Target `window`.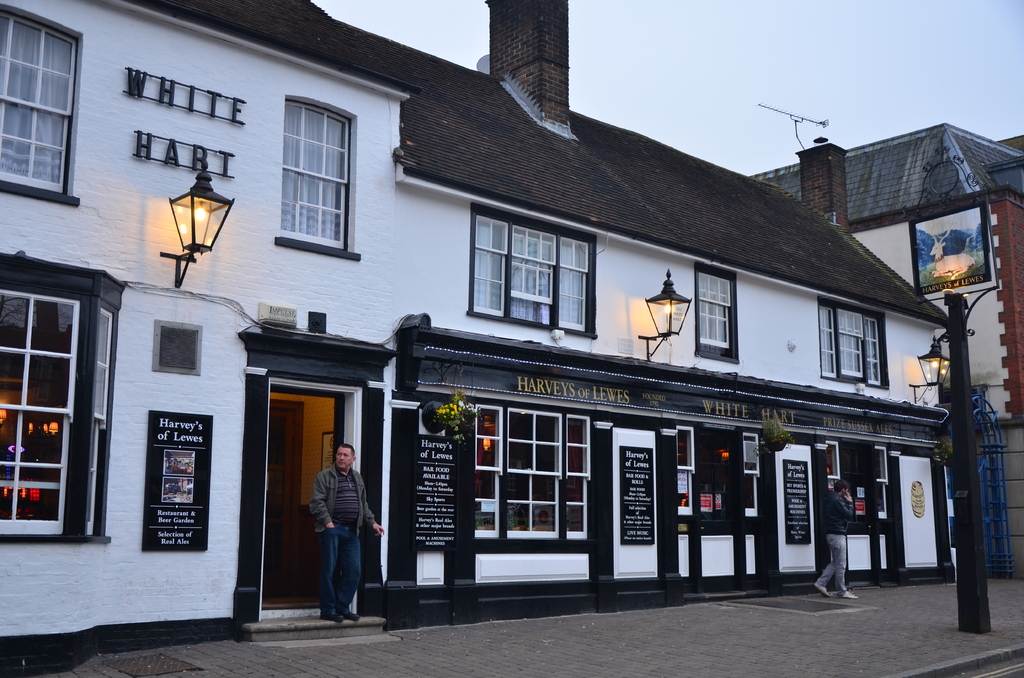
Target region: detection(254, 76, 340, 262).
